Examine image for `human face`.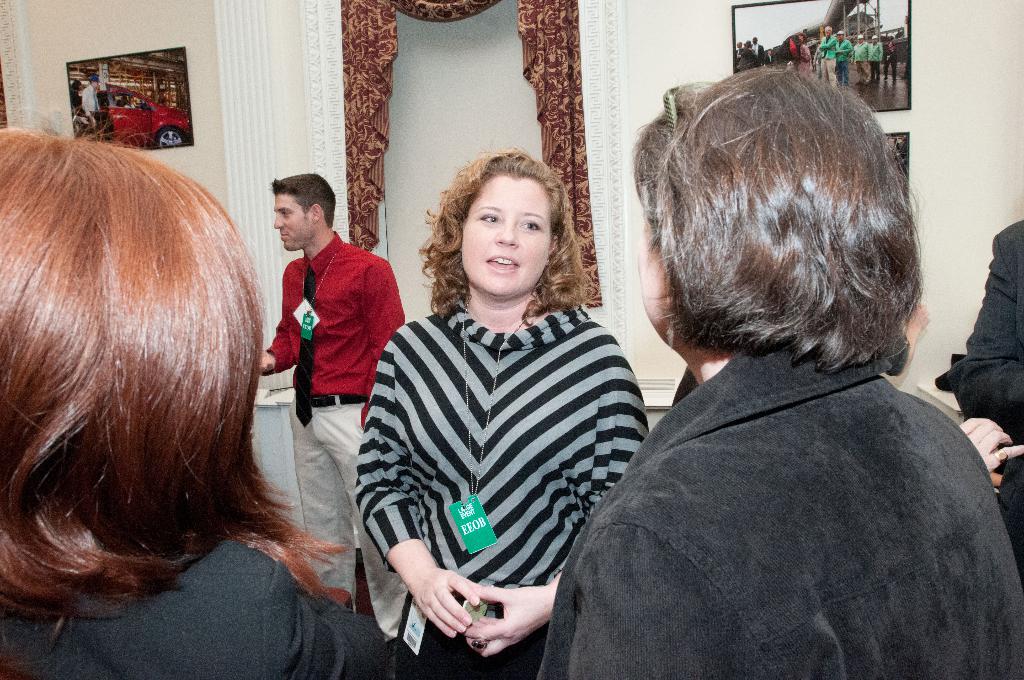
Examination result: bbox=(636, 230, 673, 336).
